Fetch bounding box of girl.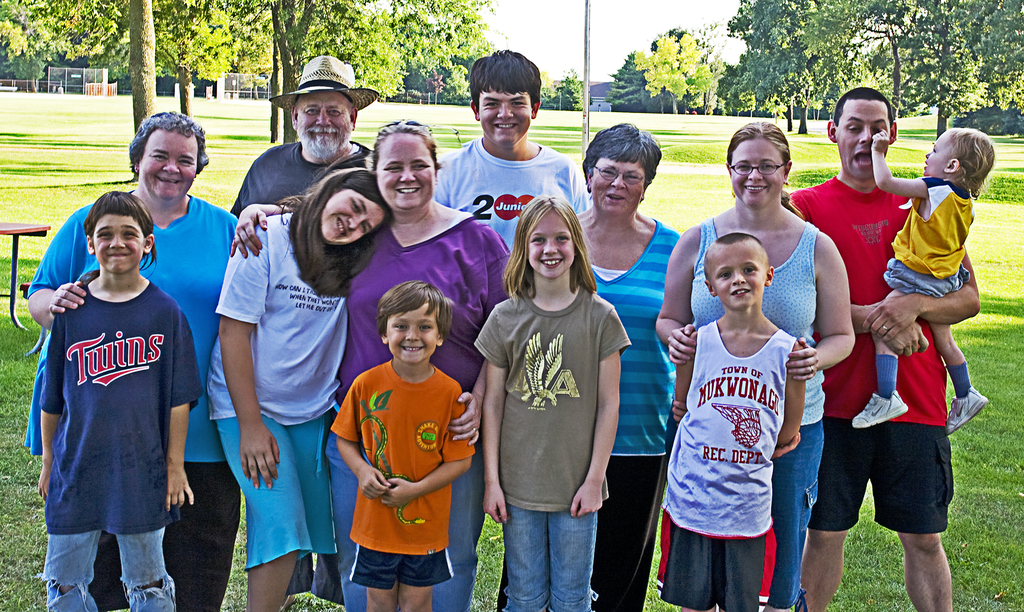
Bbox: 851 122 988 422.
